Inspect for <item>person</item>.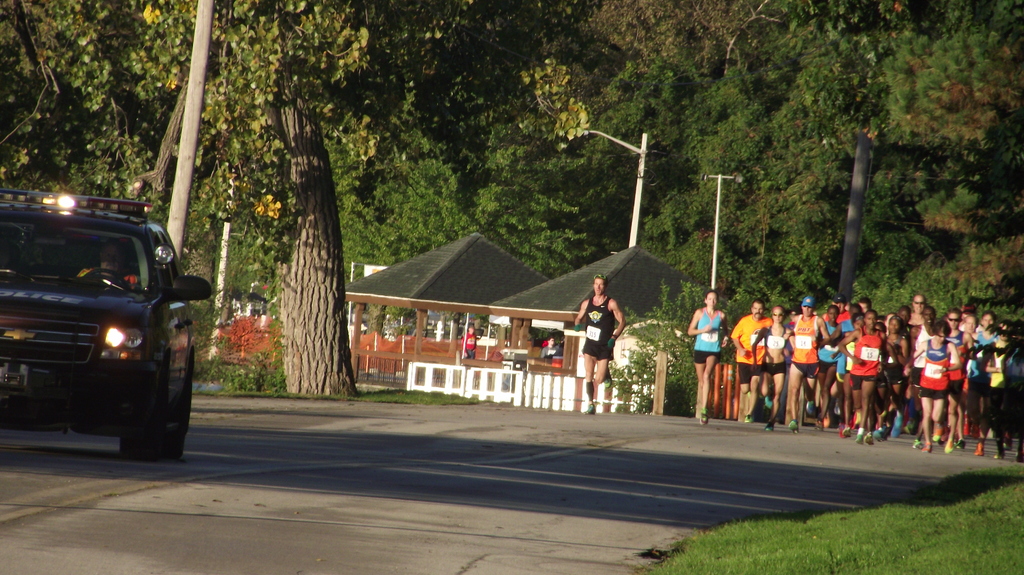
Inspection: 583, 256, 623, 418.
